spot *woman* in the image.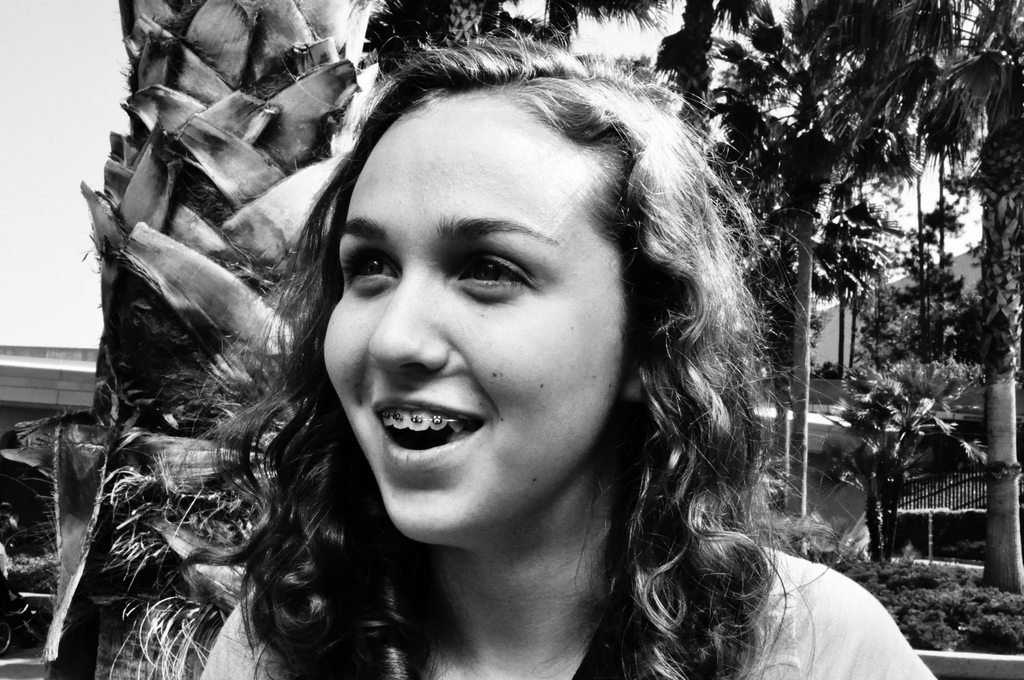
*woman* found at select_region(259, 35, 950, 679).
